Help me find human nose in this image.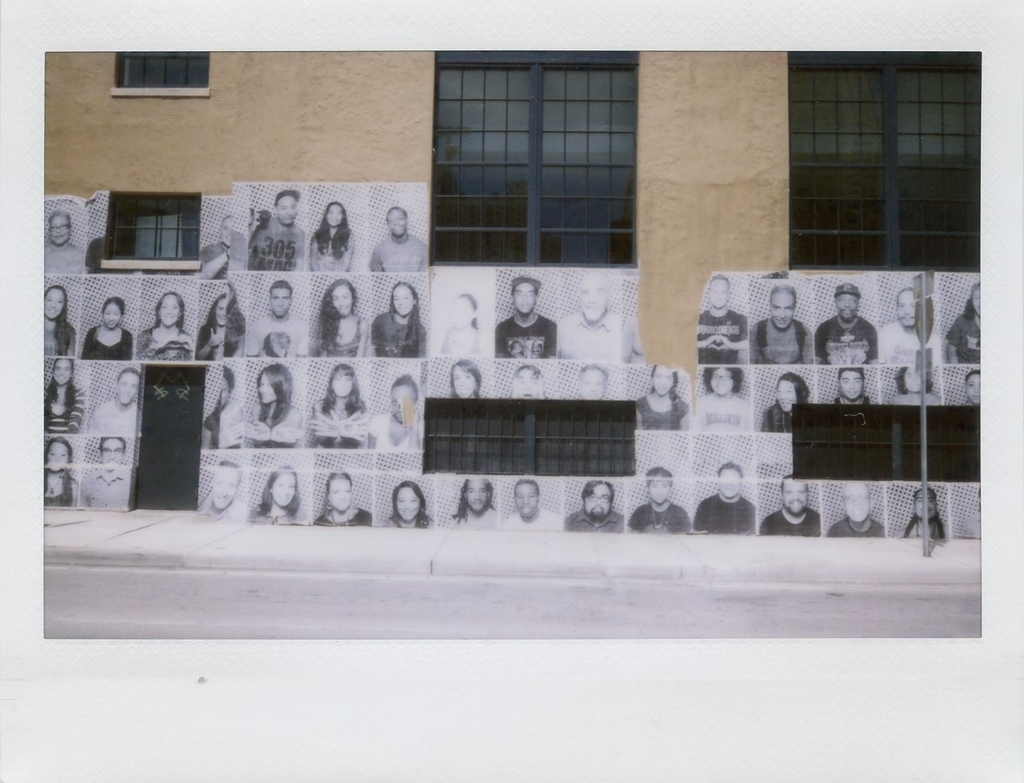
Found it: crop(718, 377, 725, 382).
